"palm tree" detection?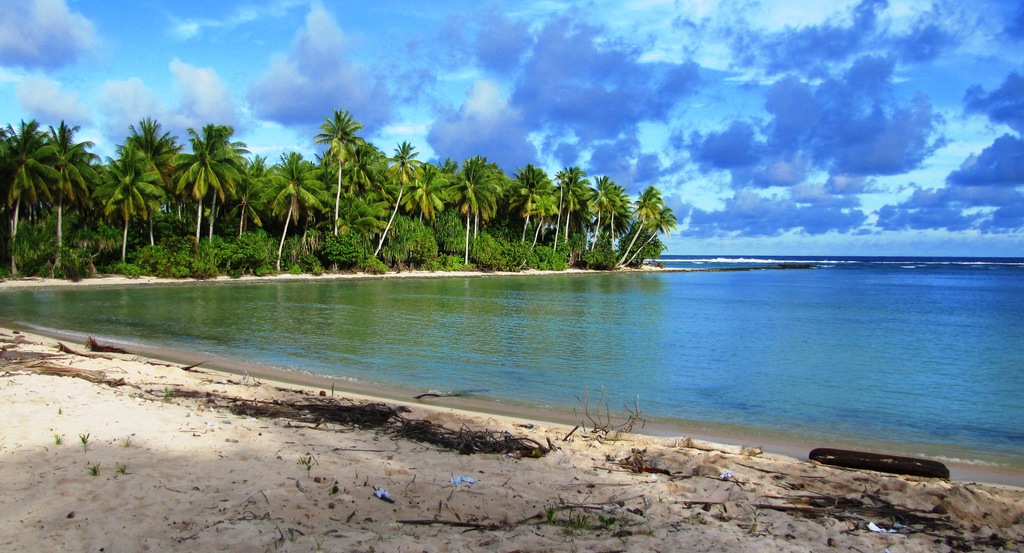
253 152 327 262
